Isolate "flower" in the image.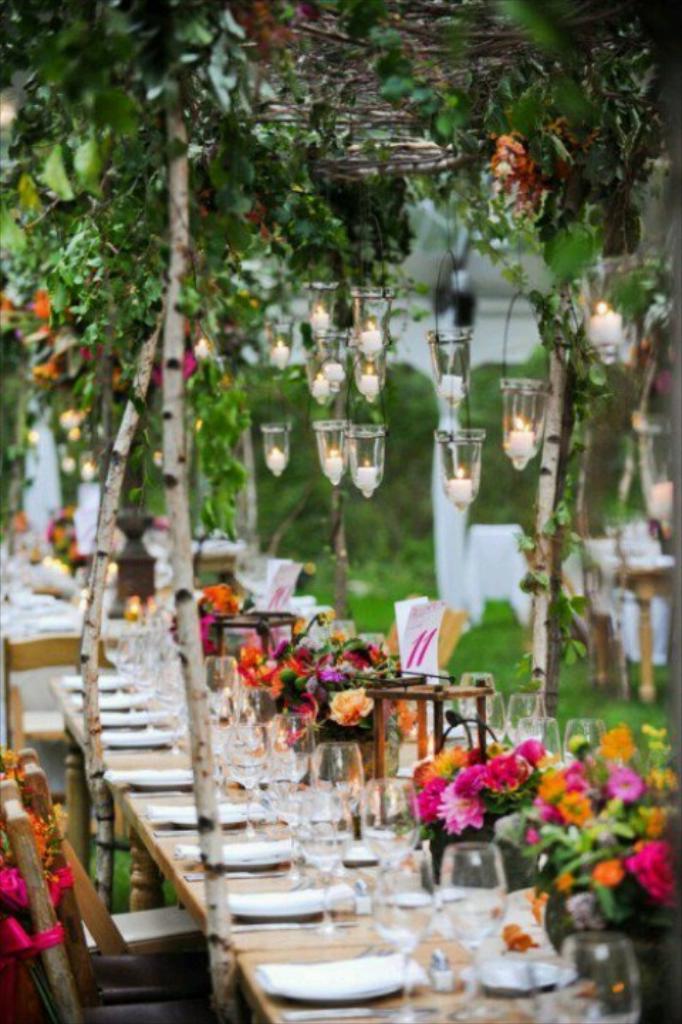
Isolated region: 16:508:30:531.
